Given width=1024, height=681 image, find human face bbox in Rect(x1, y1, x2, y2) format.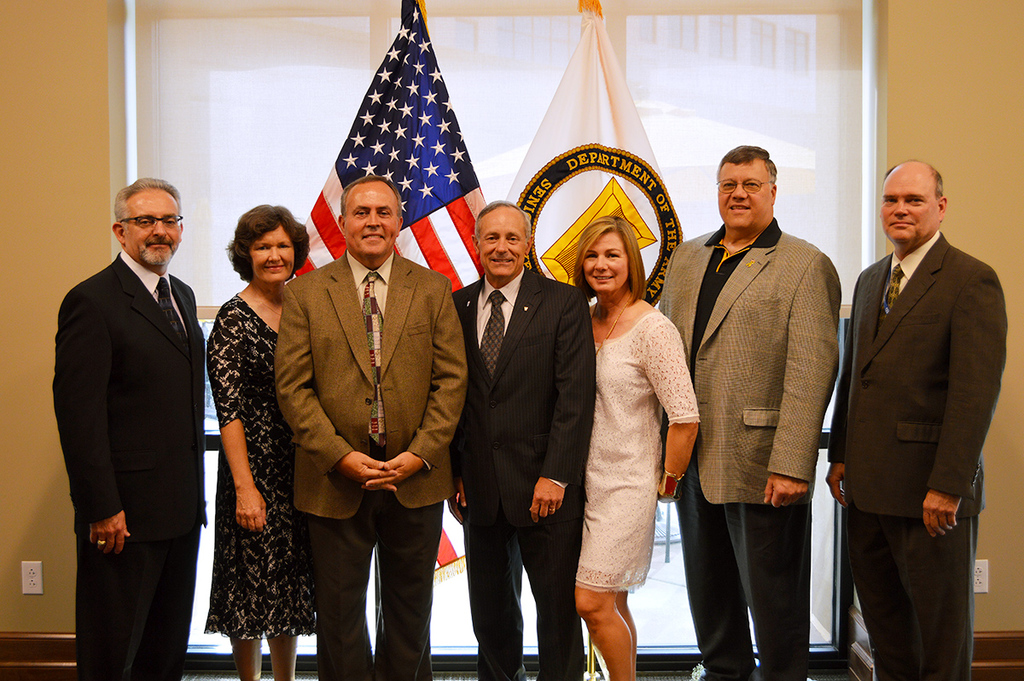
Rect(478, 206, 528, 278).
